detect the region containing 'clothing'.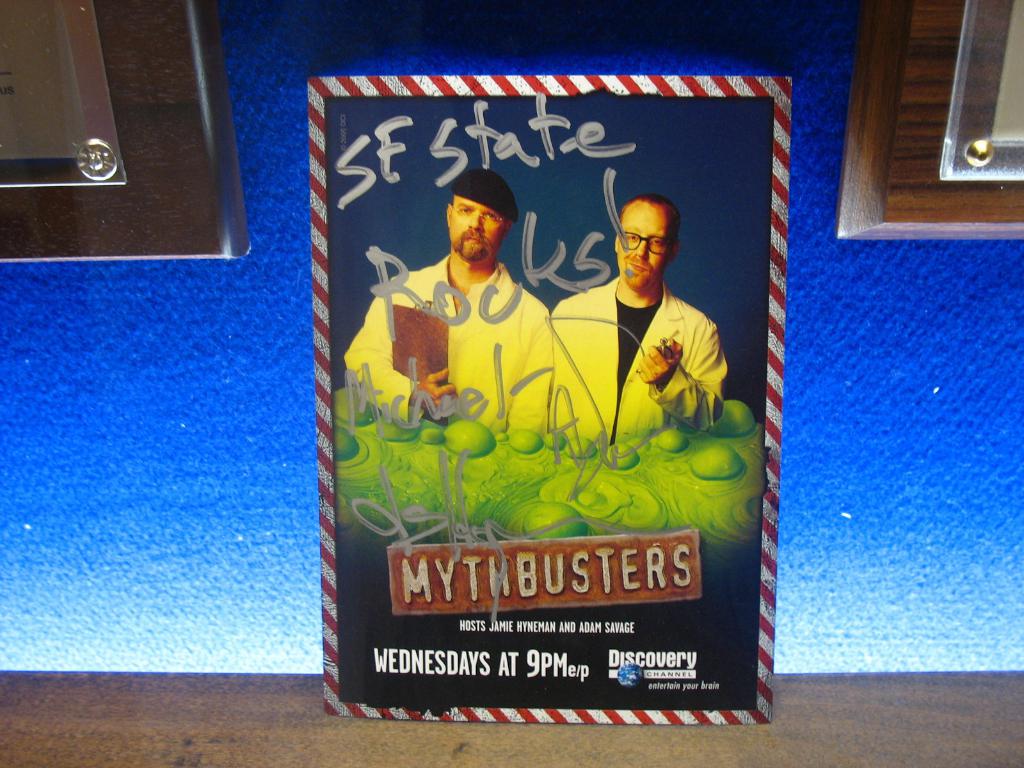
bbox=(549, 267, 730, 443).
